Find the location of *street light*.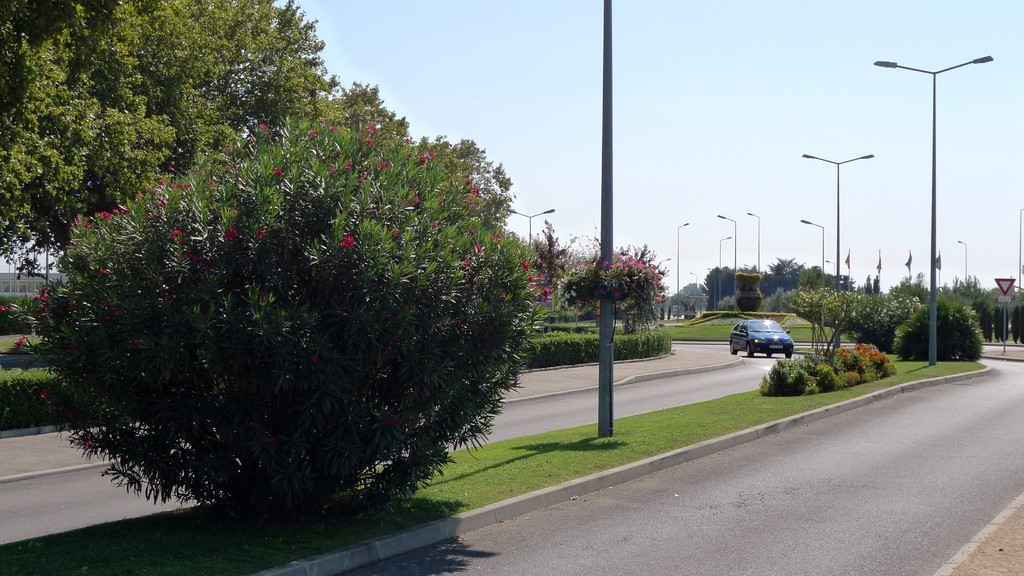
Location: x1=799, y1=150, x2=876, y2=278.
